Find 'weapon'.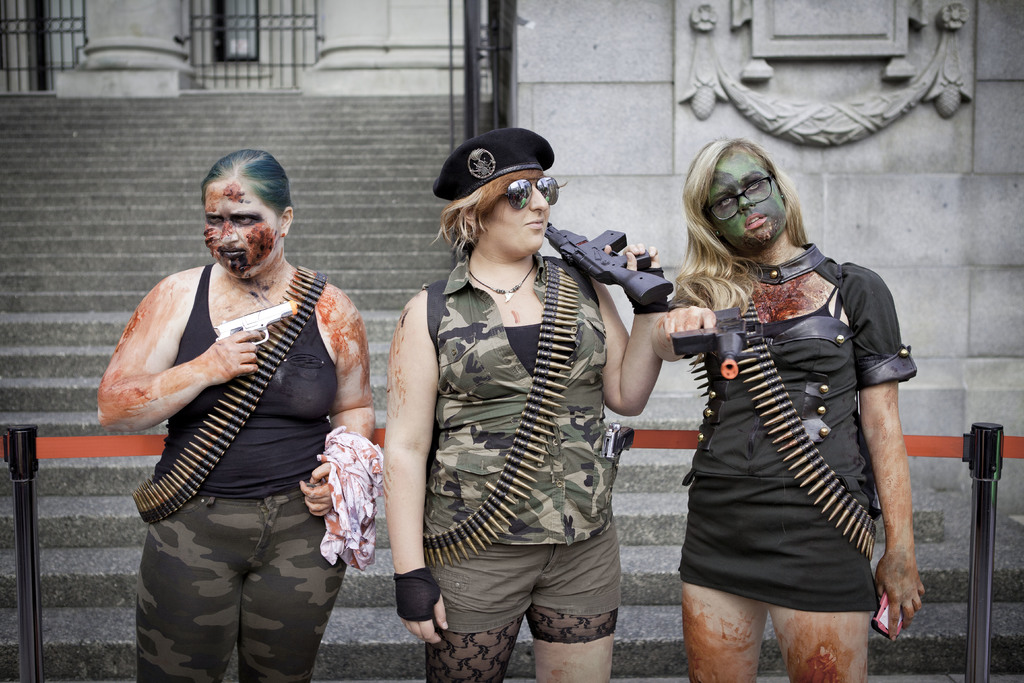
box(544, 222, 678, 310).
